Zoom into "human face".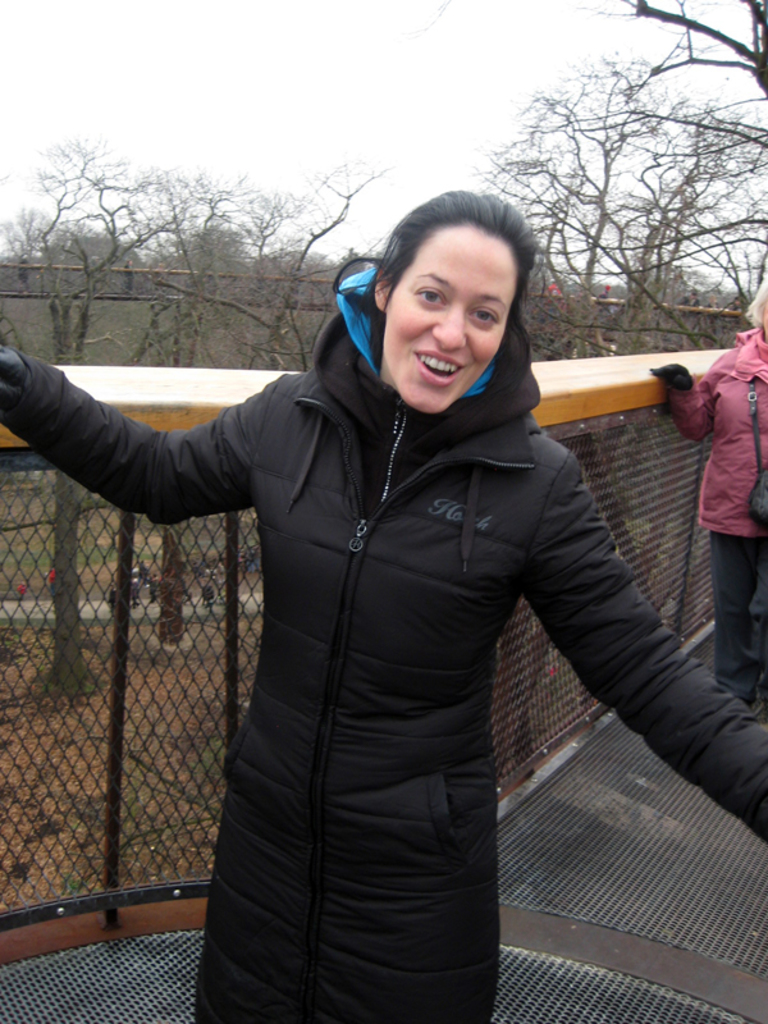
Zoom target: select_region(385, 229, 515, 413).
